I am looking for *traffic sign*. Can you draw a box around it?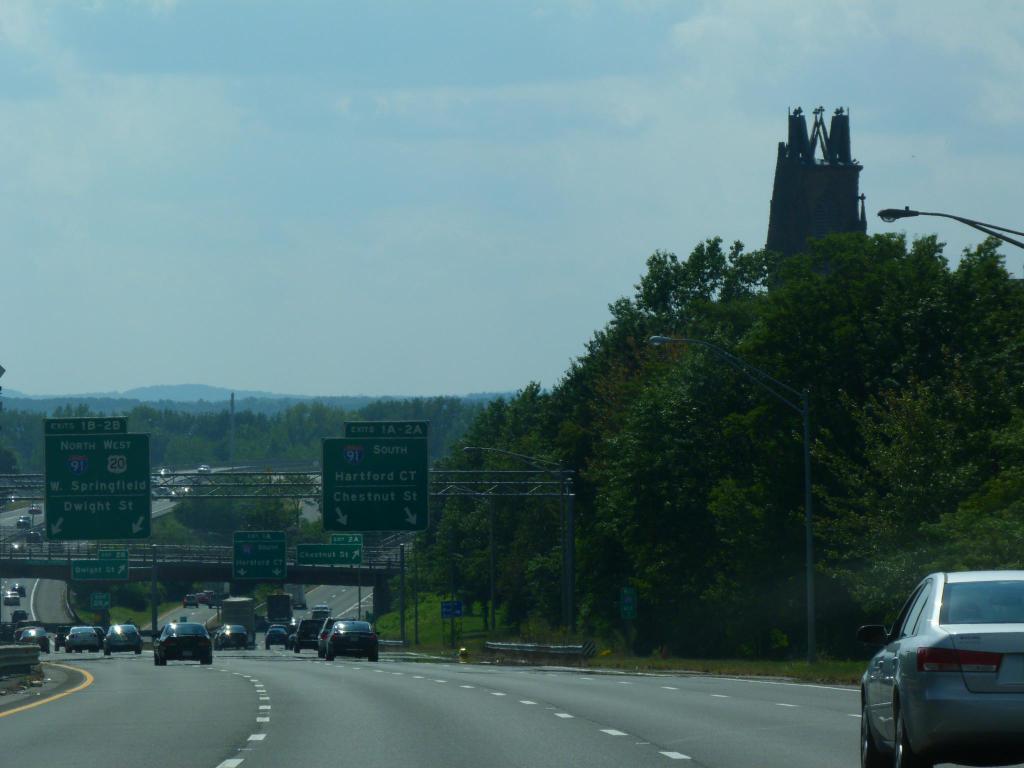
Sure, the bounding box is <box>89,593,114,614</box>.
